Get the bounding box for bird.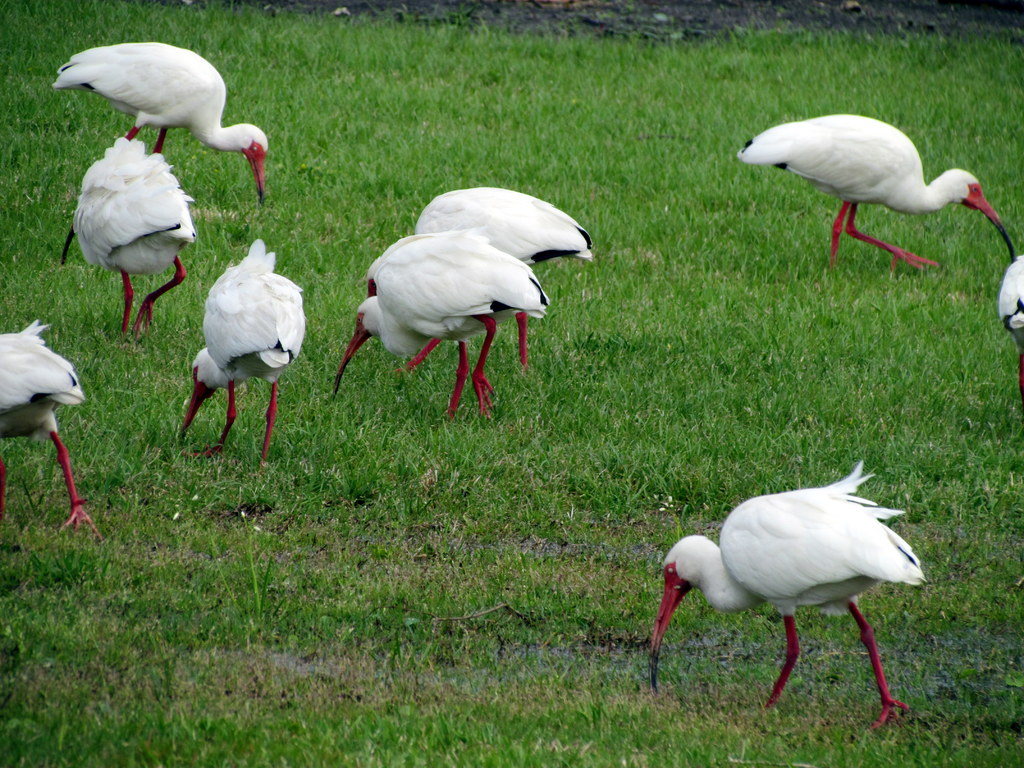
x1=639, y1=451, x2=938, y2=733.
